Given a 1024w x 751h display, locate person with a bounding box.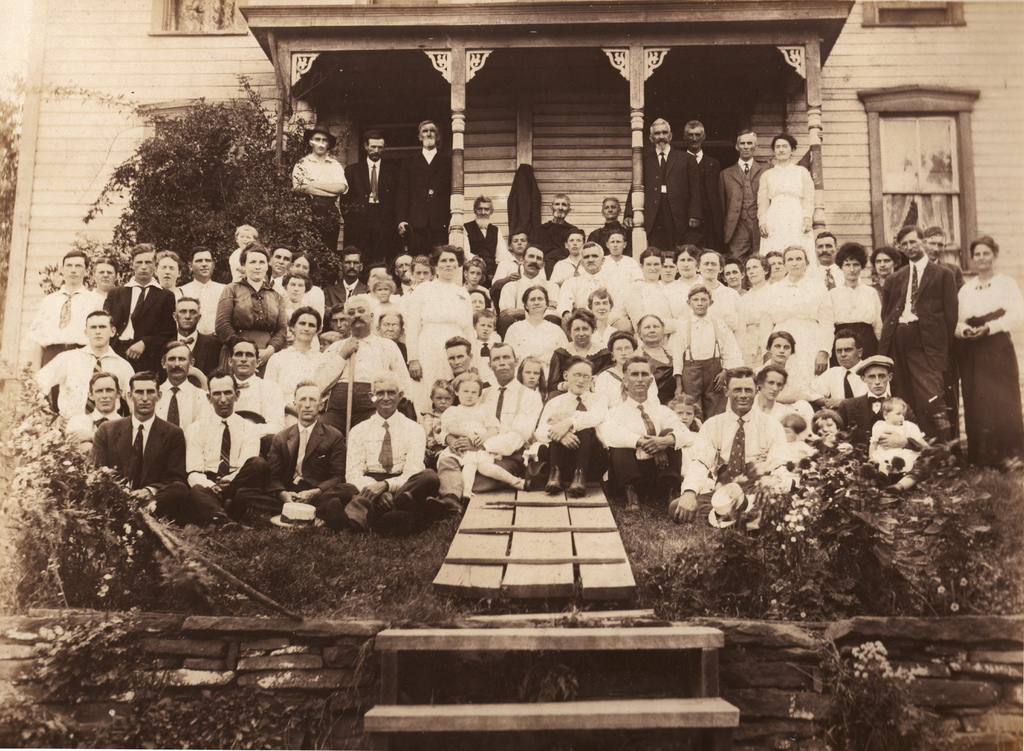
Located: crop(596, 359, 691, 511).
